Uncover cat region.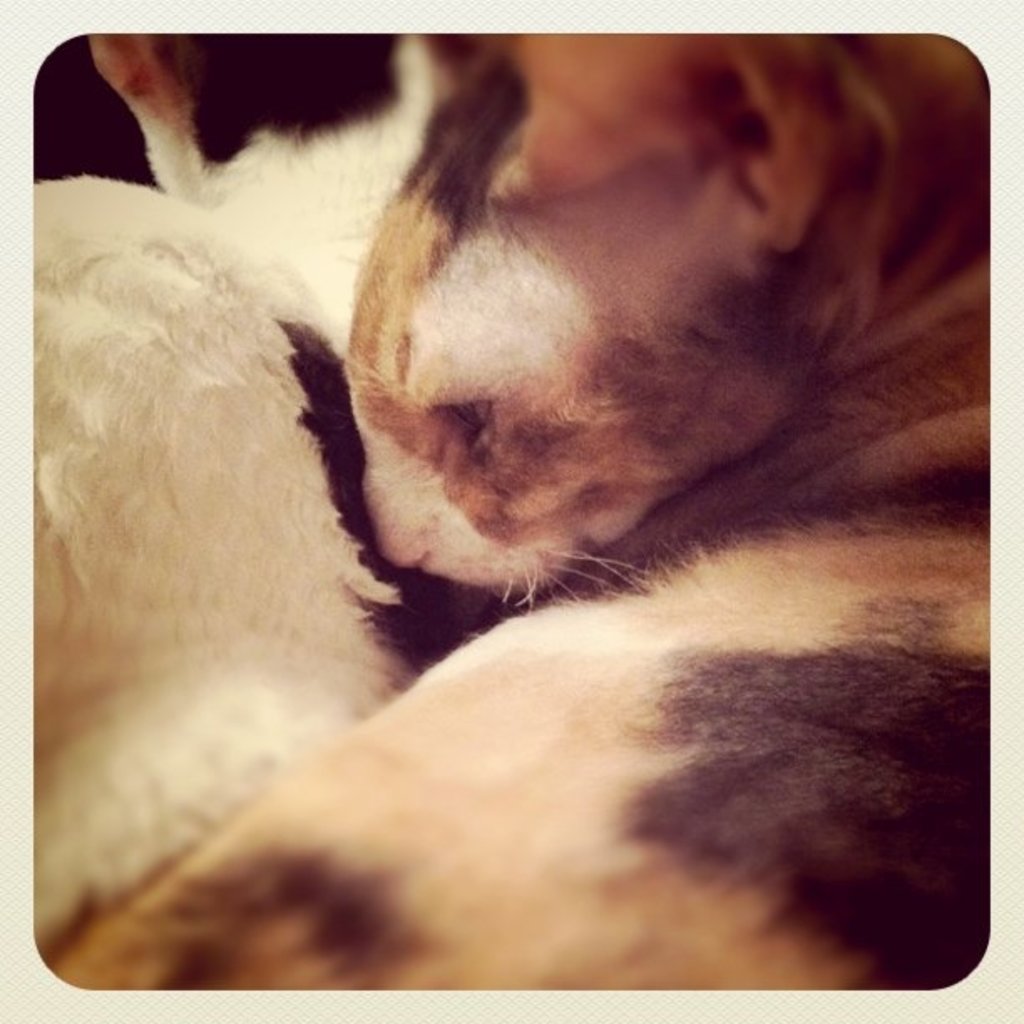
Uncovered: <bbox>52, 32, 992, 994</bbox>.
